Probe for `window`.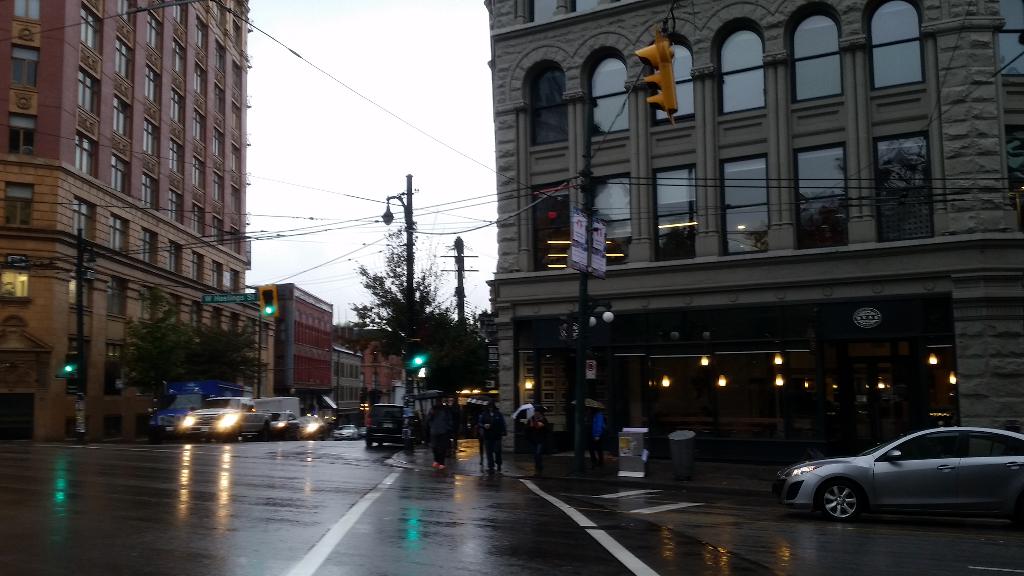
Probe result: BBox(114, 35, 131, 85).
